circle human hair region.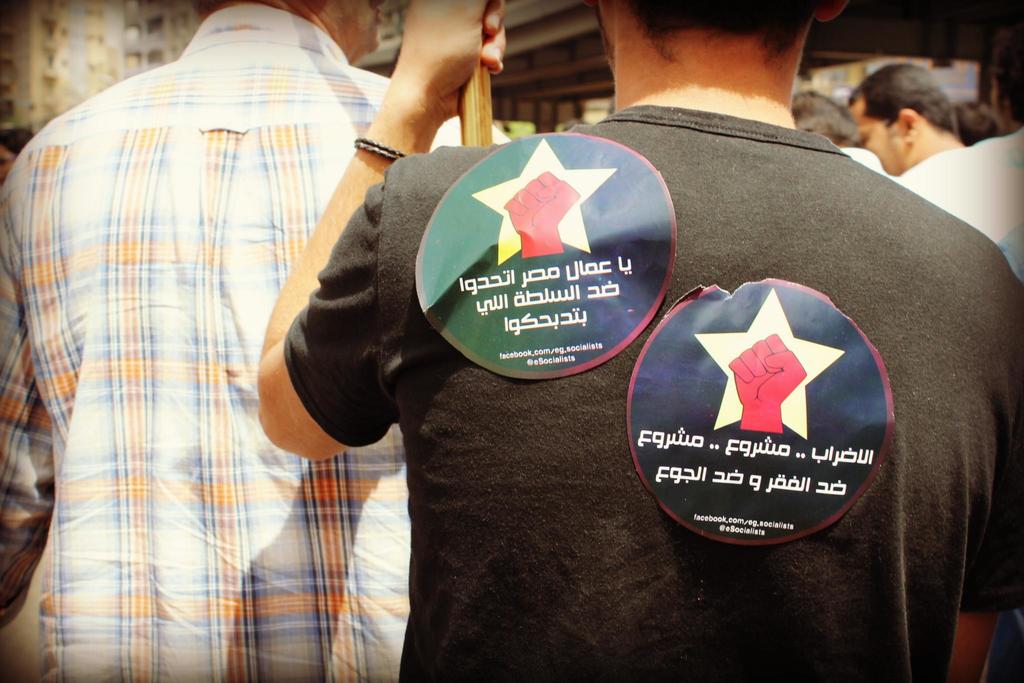
Region: (989, 17, 1023, 128).
